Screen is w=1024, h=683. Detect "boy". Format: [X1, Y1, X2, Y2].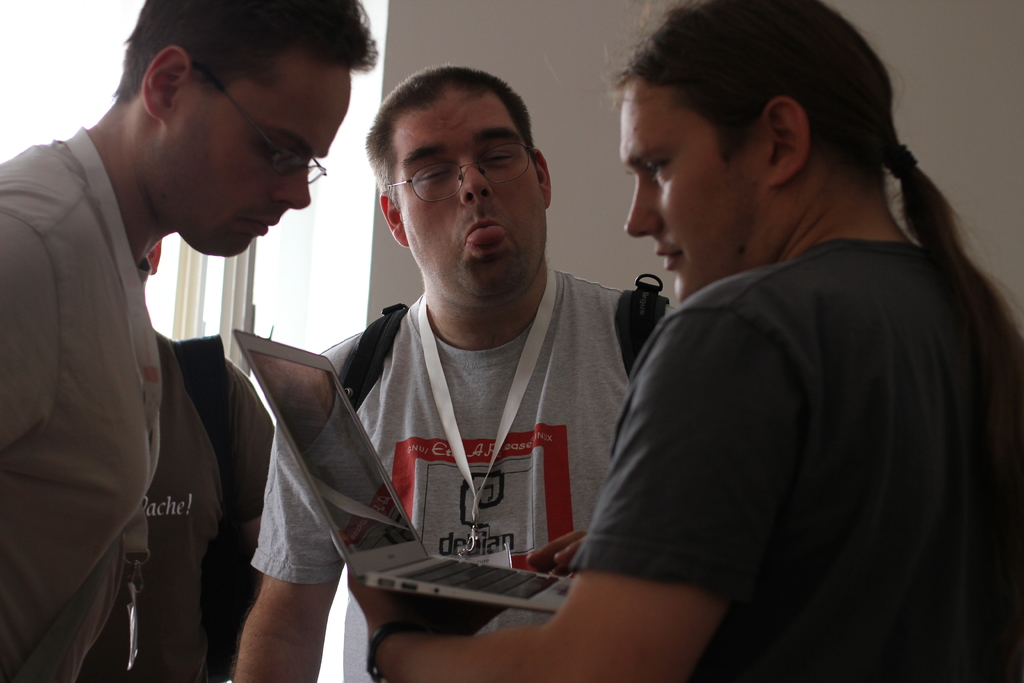
[81, 239, 274, 682].
